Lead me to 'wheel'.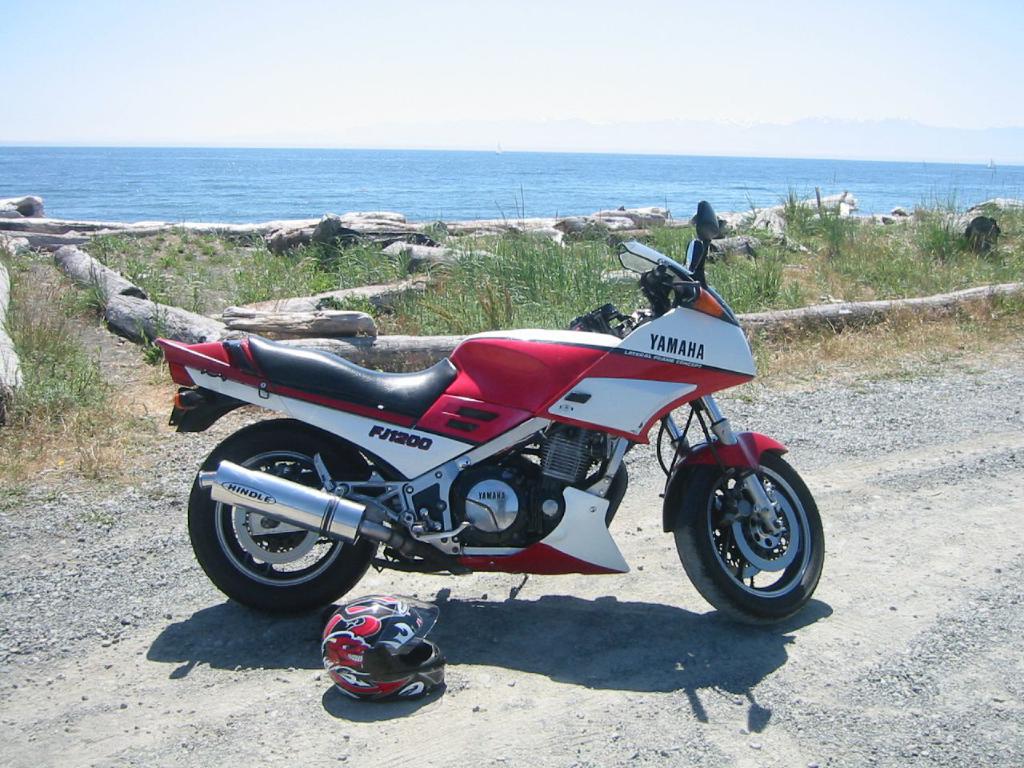
Lead to box(671, 462, 825, 626).
